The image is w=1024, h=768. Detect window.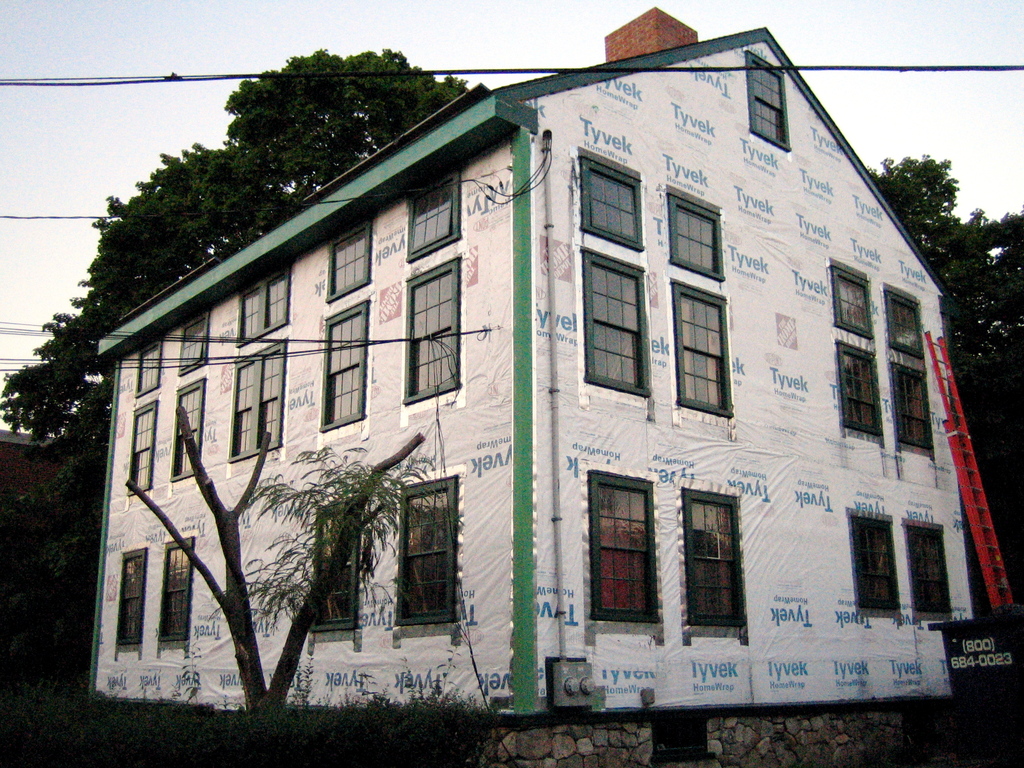
Detection: BBox(315, 298, 367, 436).
